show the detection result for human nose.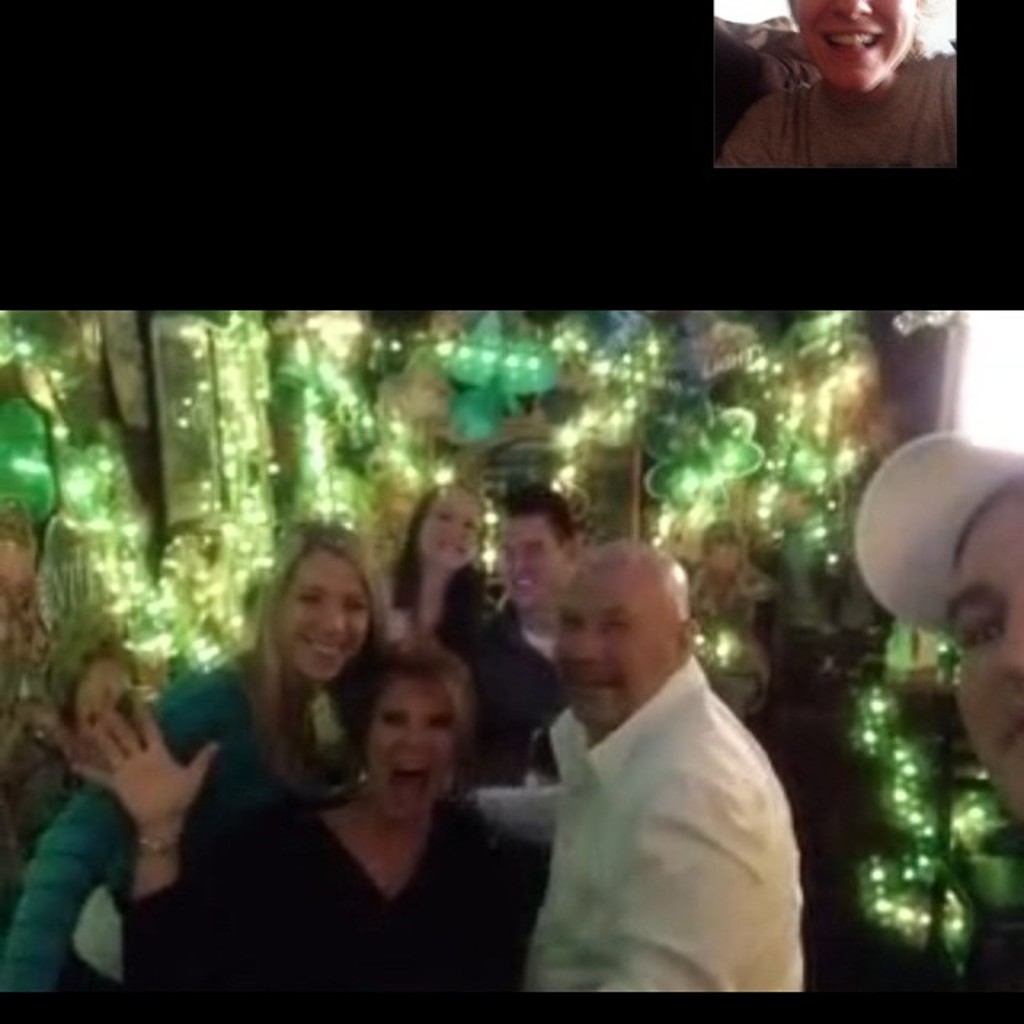
pyautogui.locateOnScreen(997, 590, 1022, 685).
